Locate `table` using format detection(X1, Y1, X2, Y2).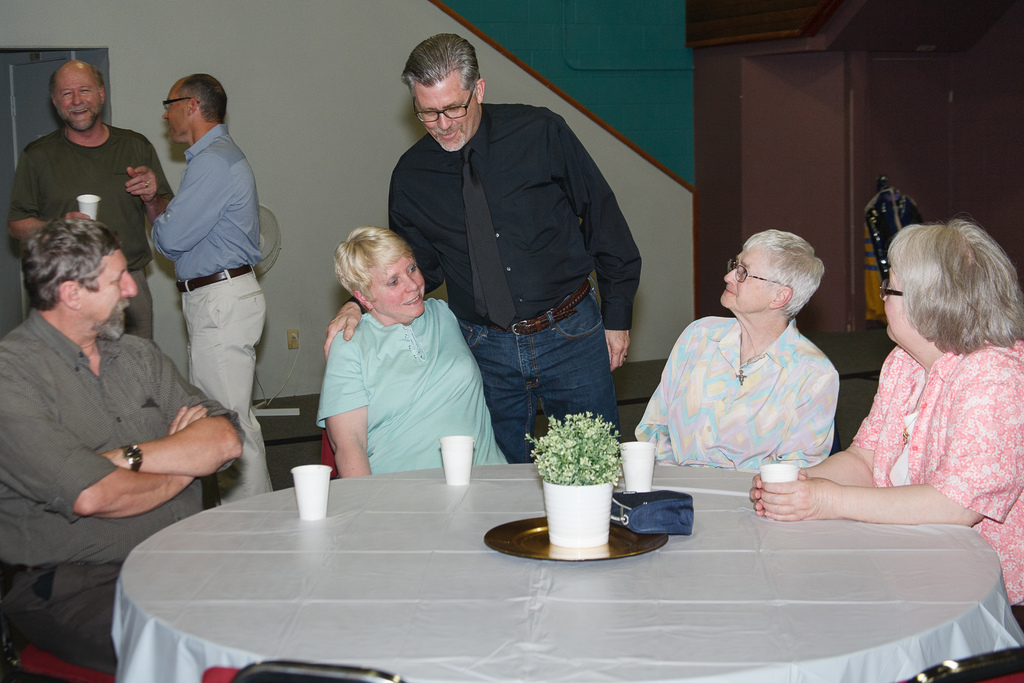
detection(114, 470, 1023, 682).
